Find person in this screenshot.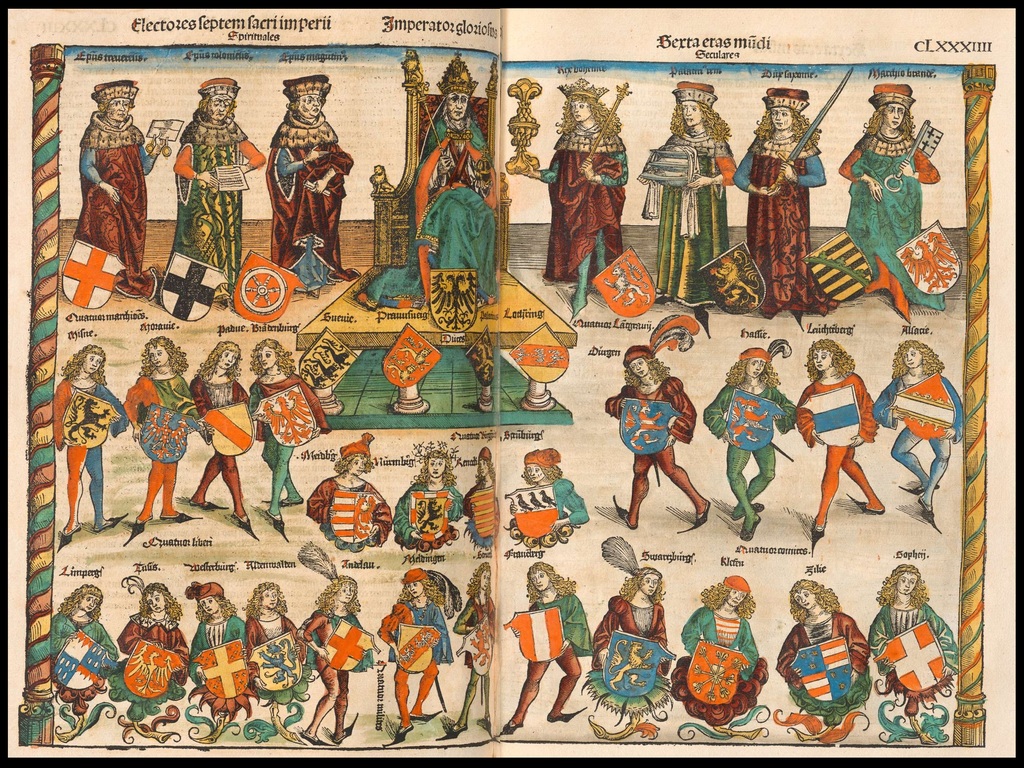
The bounding box for person is 354/53/503/331.
